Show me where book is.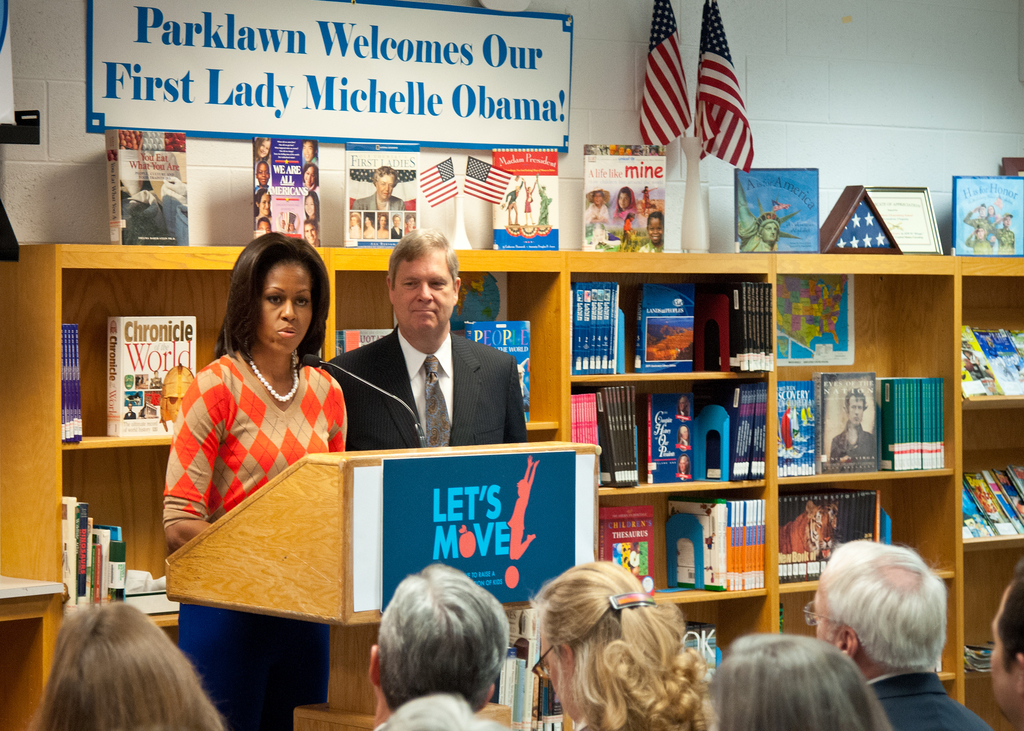
book is at [x1=335, y1=326, x2=403, y2=356].
